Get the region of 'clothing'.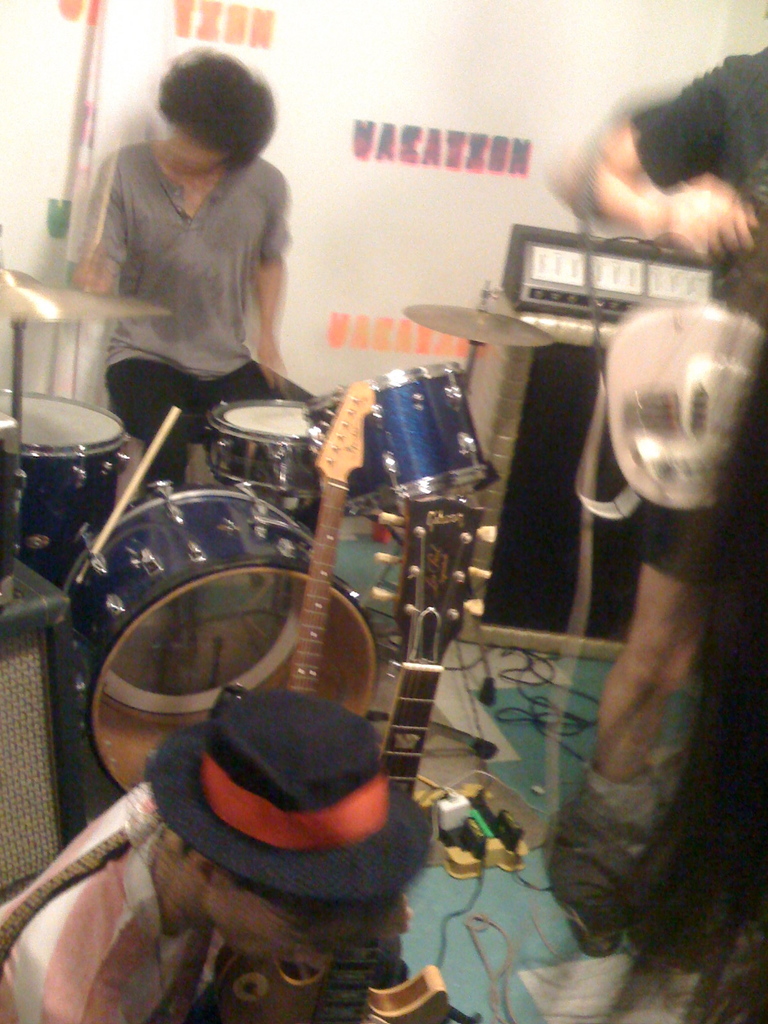
[64,136,316,495].
